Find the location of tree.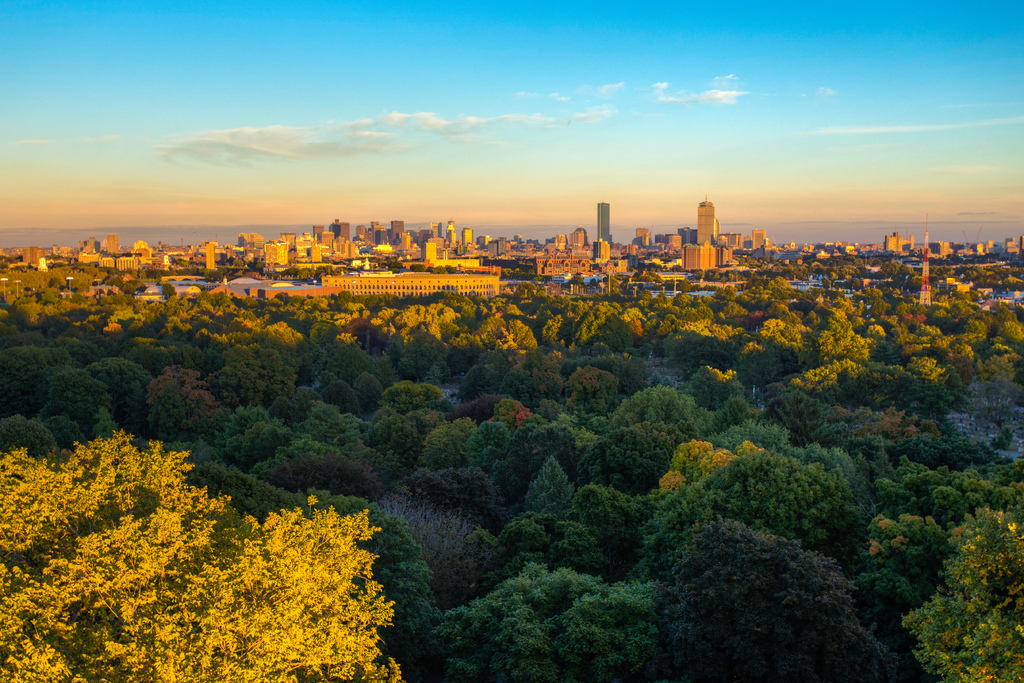
Location: (947, 291, 991, 325).
